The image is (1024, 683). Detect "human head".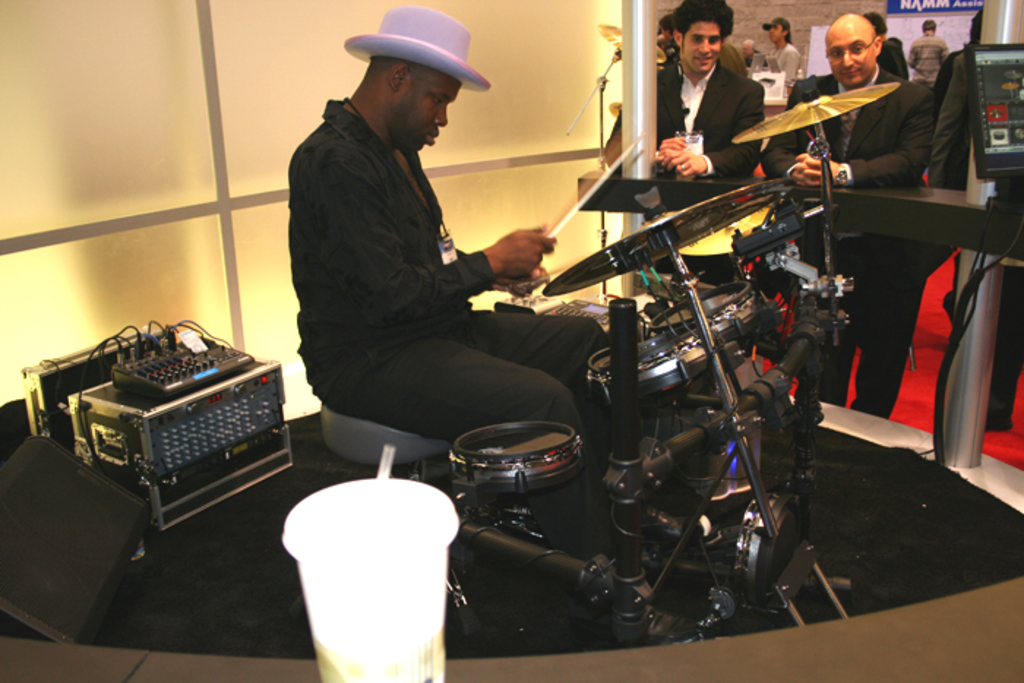
Detection: bbox=[967, 6, 985, 45].
